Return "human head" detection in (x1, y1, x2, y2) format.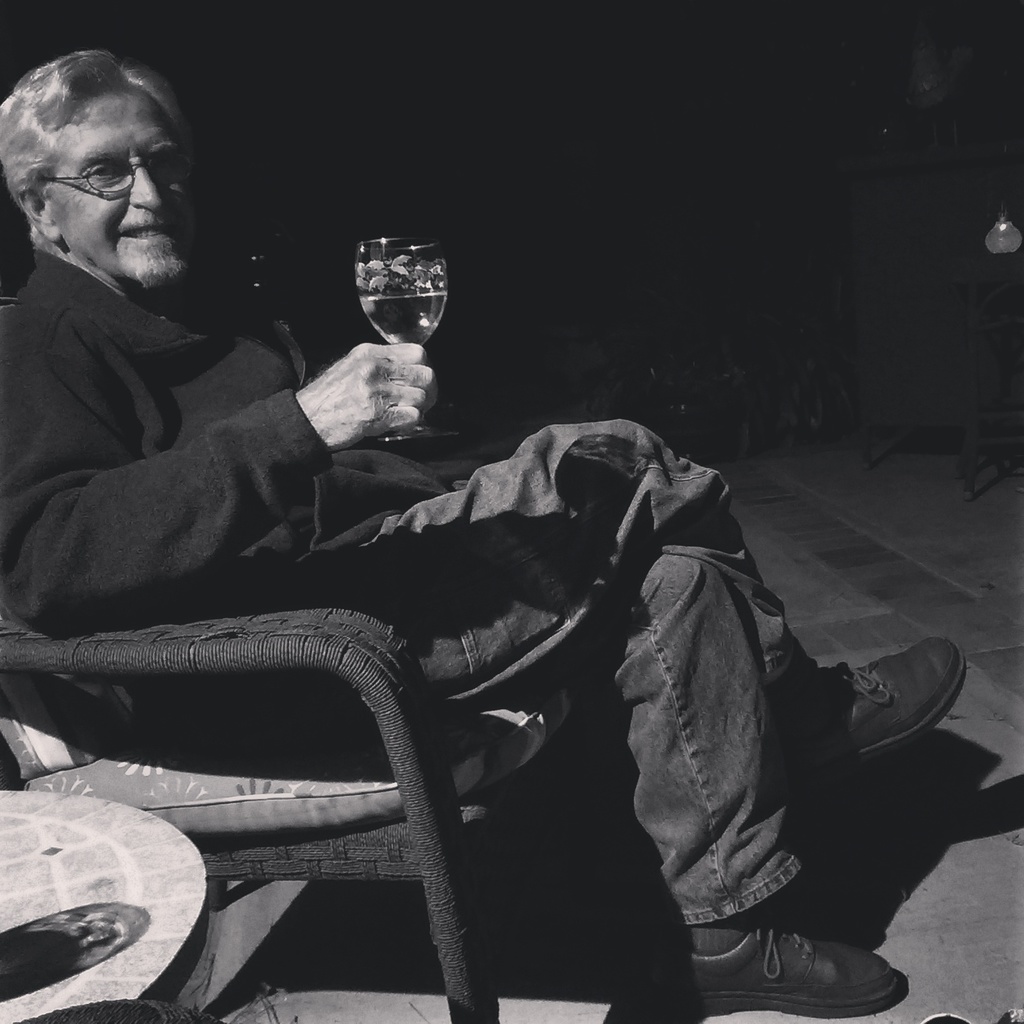
(0, 40, 221, 270).
